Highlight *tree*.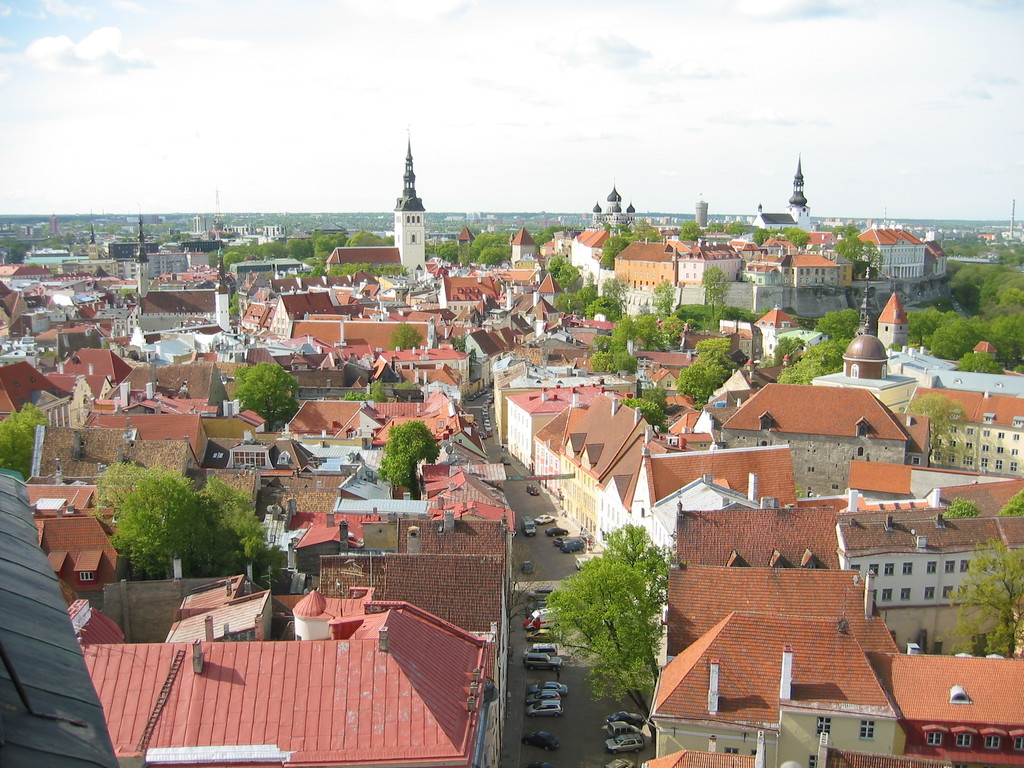
Highlighted region: {"left": 940, "top": 501, "right": 984, "bottom": 518}.
